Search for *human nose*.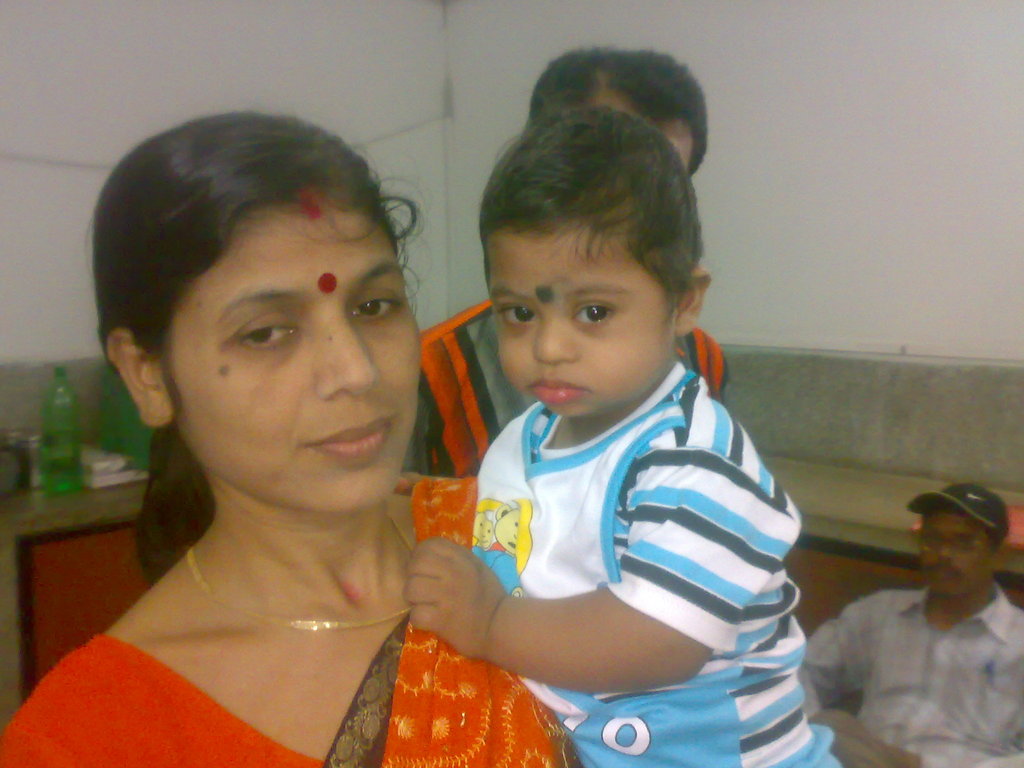
Found at region(314, 299, 380, 399).
